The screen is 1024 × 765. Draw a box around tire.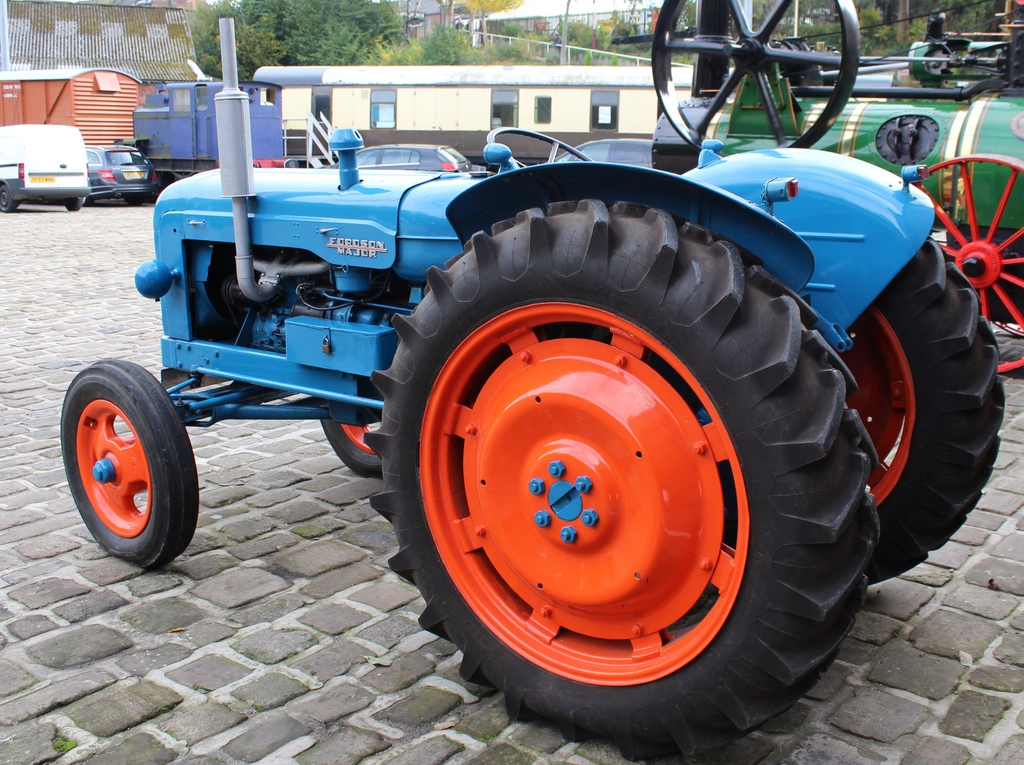
362 195 868 762.
